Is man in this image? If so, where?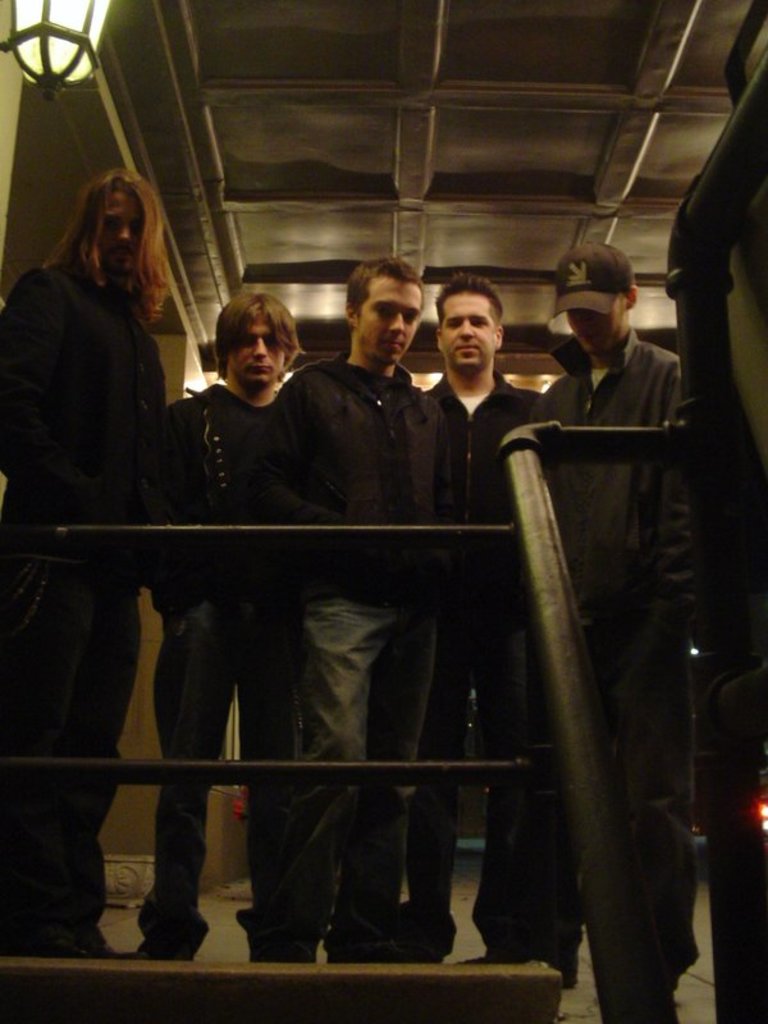
Yes, at (left=422, top=273, right=548, bottom=961).
